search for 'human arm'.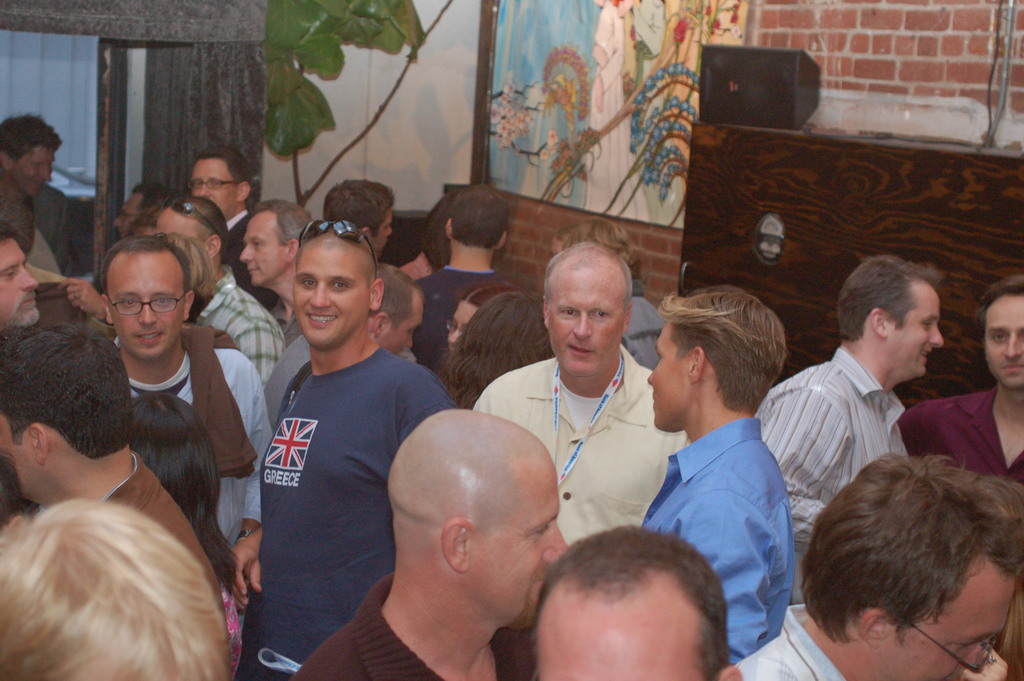
Found at Rect(234, 350, 285, 540).
